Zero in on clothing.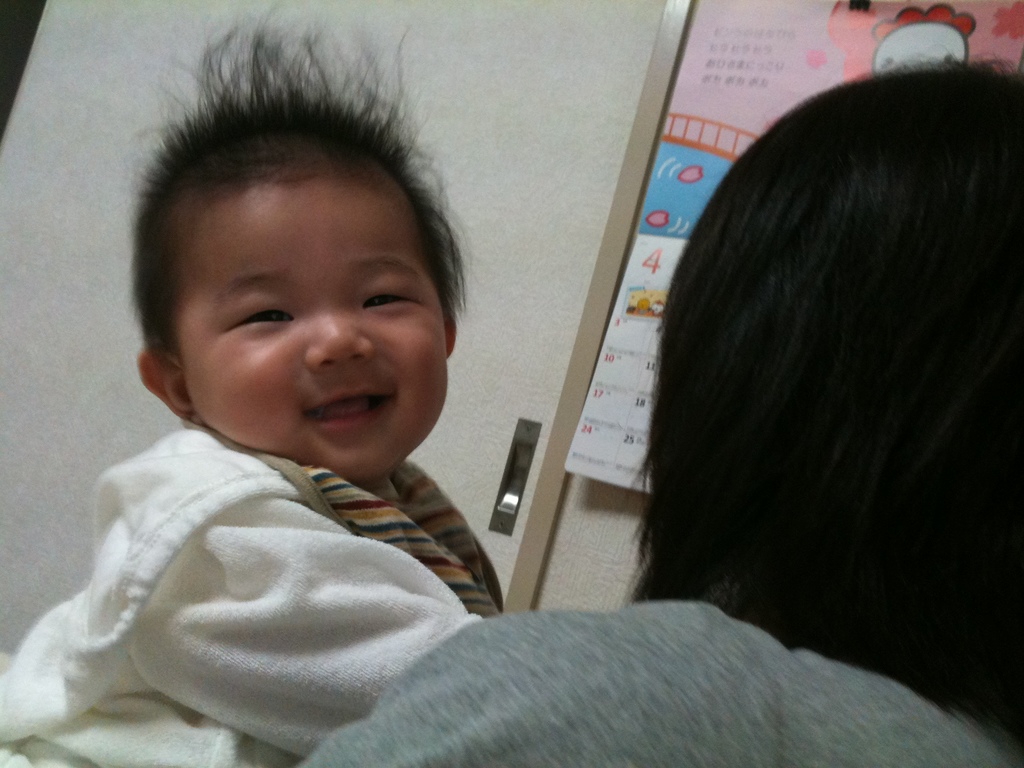
Zeroed in: x1=0 y1=422 x2=518 y2=767.
